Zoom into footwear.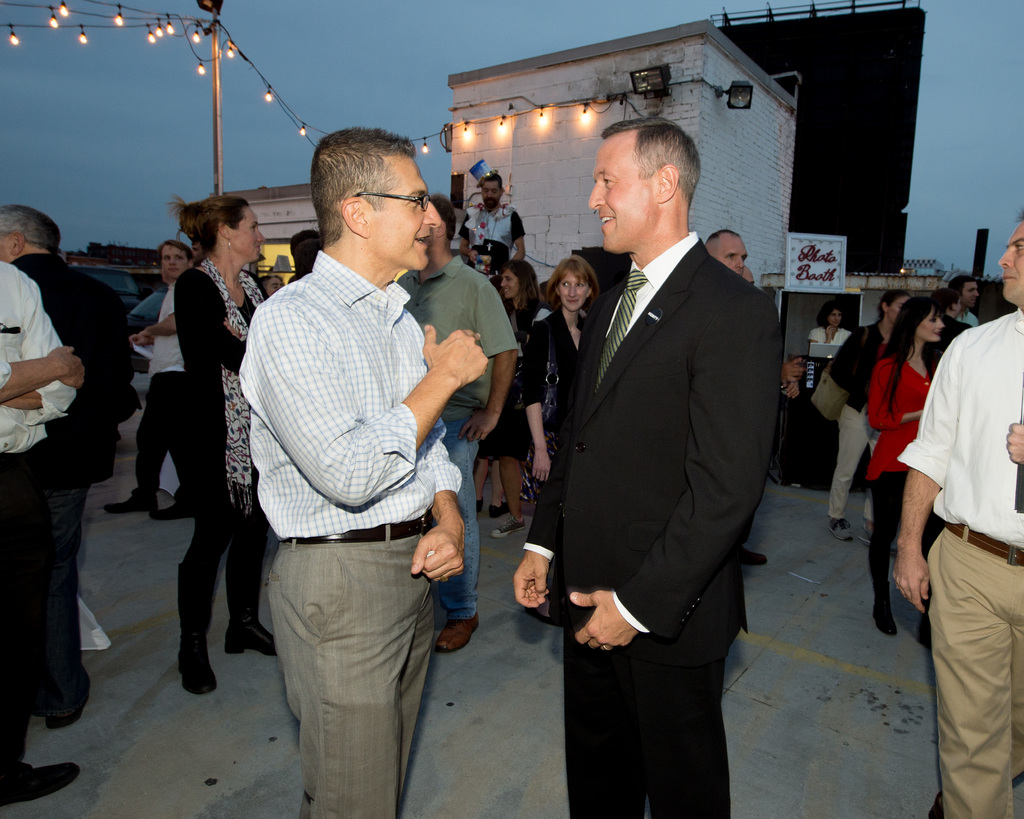
Zoom target: box(490, 505, 505, 515).
